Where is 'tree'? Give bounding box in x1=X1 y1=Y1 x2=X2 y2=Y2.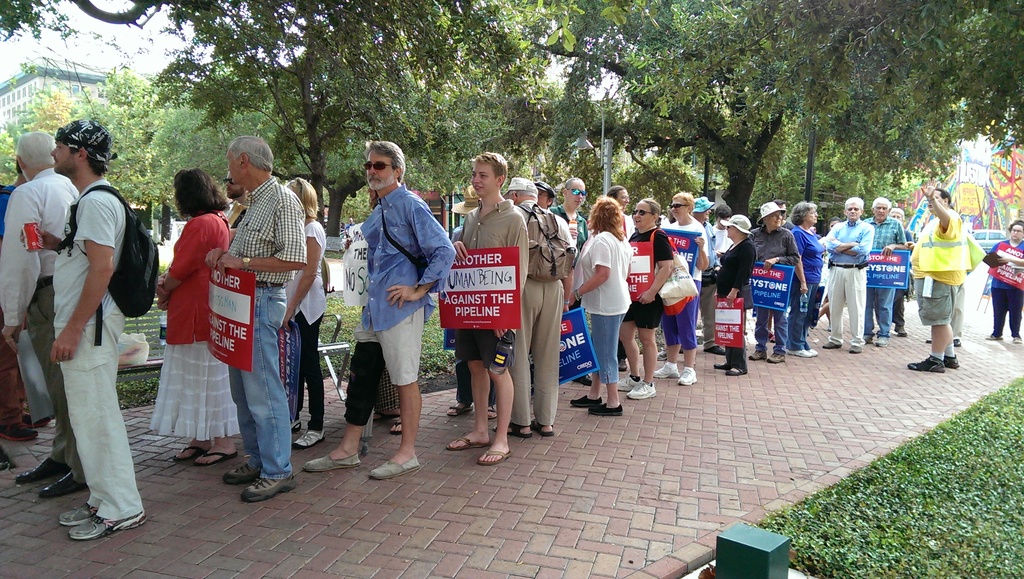
x1=610 y1=0 x2=1023 y2=226.
